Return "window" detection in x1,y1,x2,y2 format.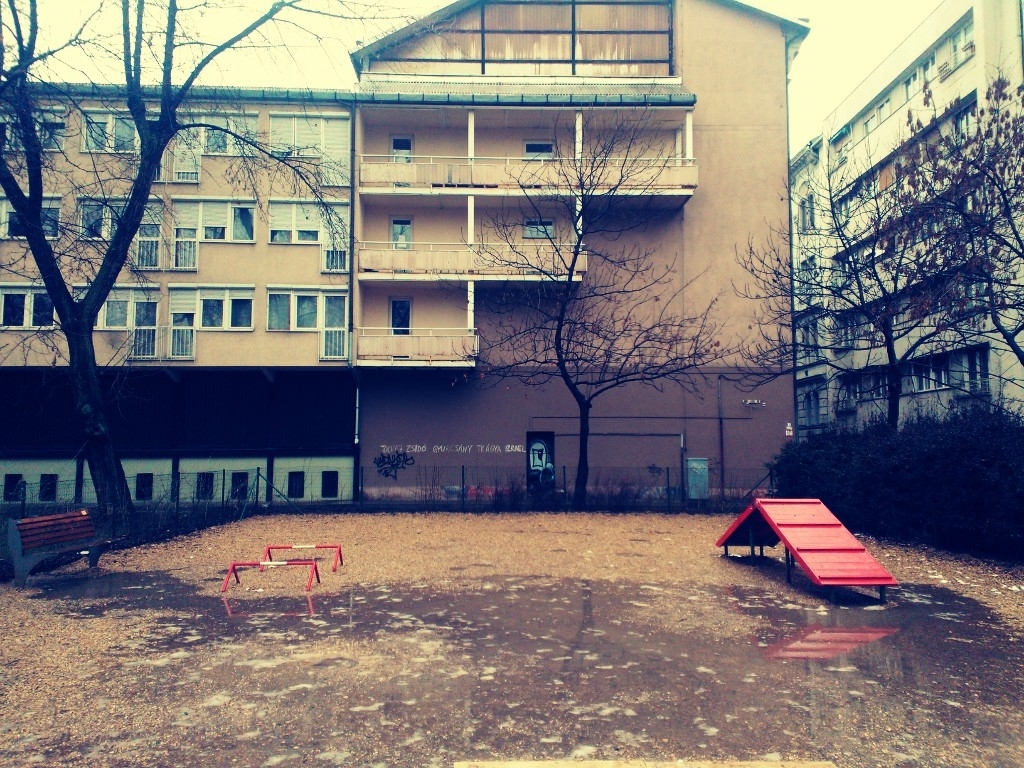
0,191,64,238.
